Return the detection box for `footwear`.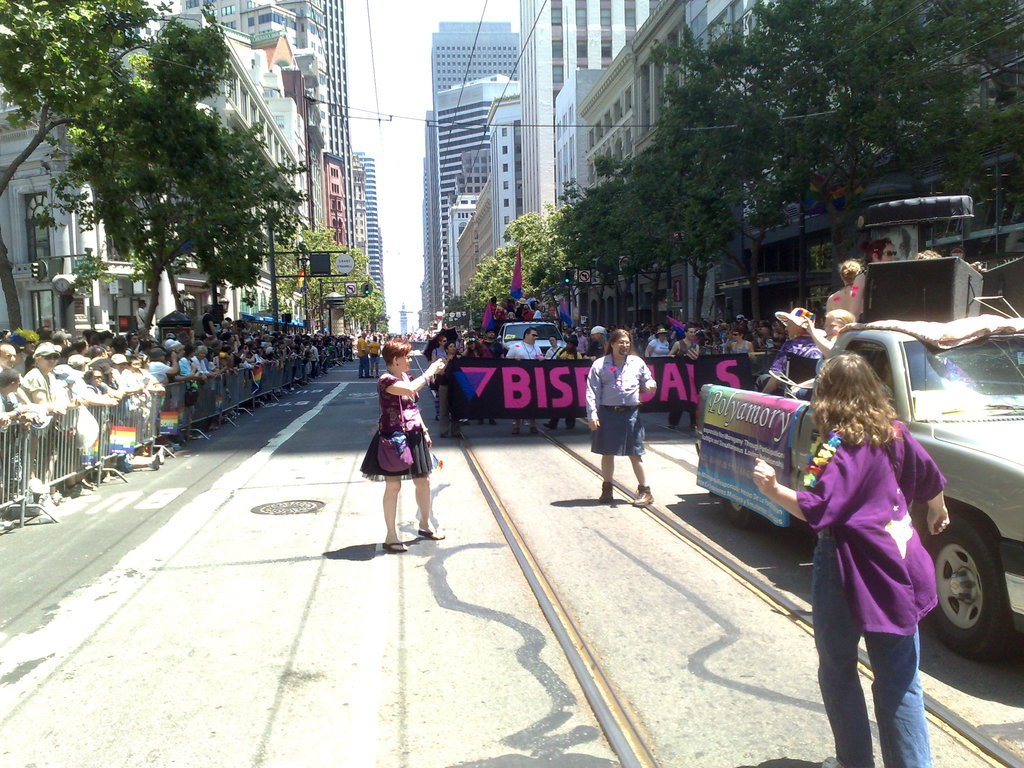
[left=102, top=475, right=115, bottom=484].
